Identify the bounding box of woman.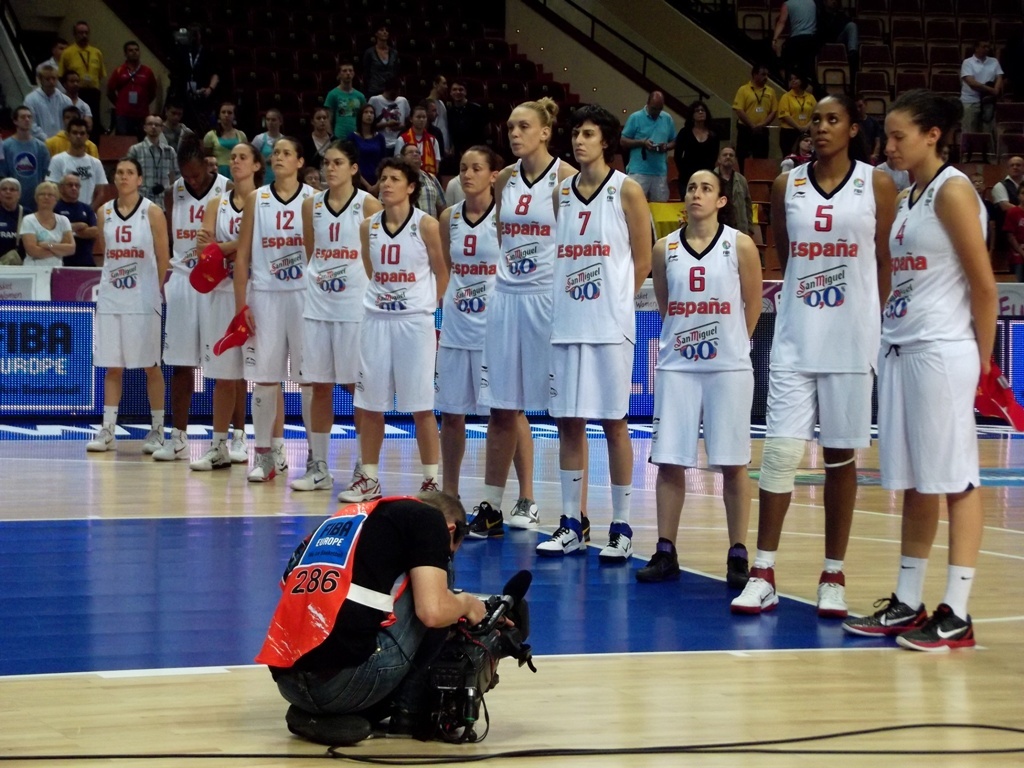
<bbox>730, 90, 901, 622</bbox>.
